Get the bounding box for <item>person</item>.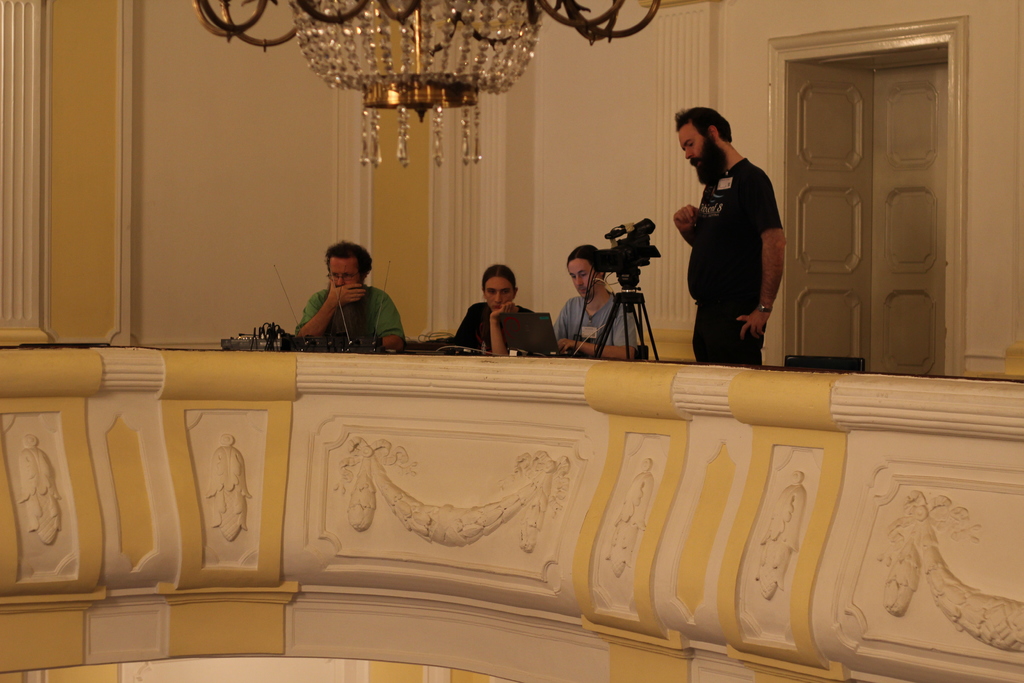
289,233,403,358.
